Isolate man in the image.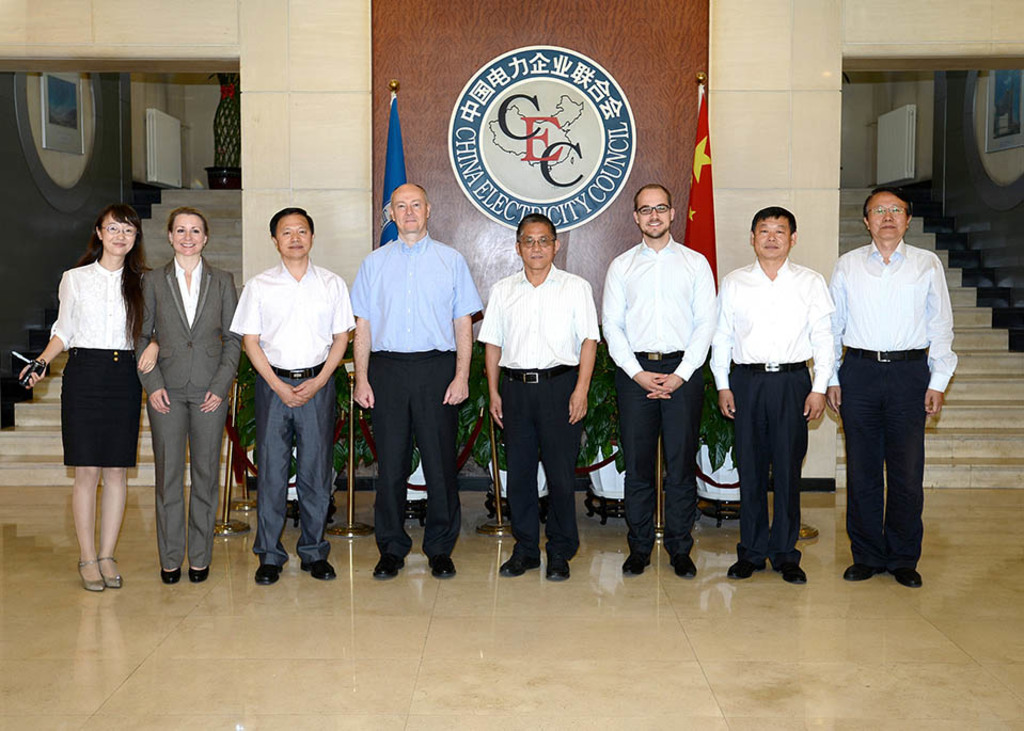
Isolated region: <region>836, 191, 963, 592</region>.
